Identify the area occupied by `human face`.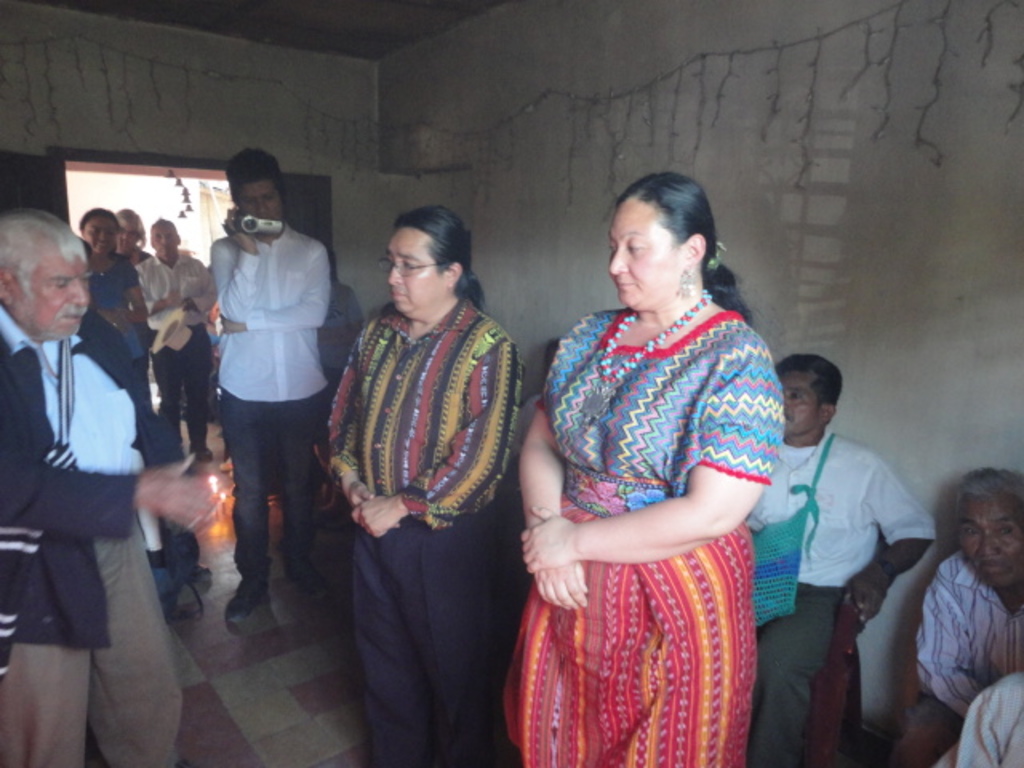
Area: 771/370/826/442.
